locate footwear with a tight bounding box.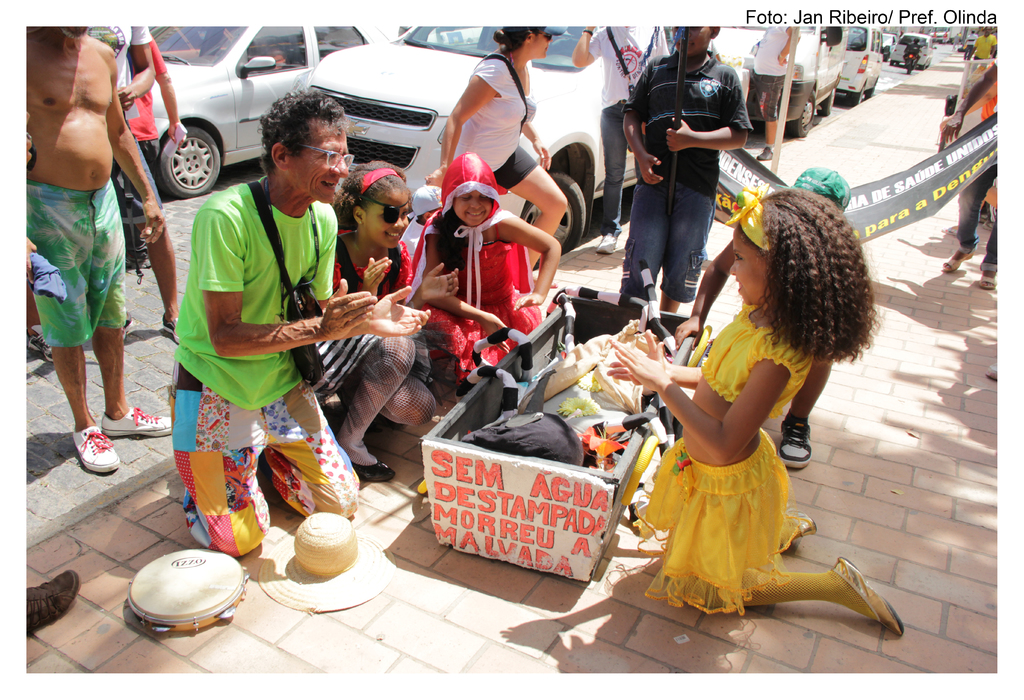
24, 334, 54, 363.
